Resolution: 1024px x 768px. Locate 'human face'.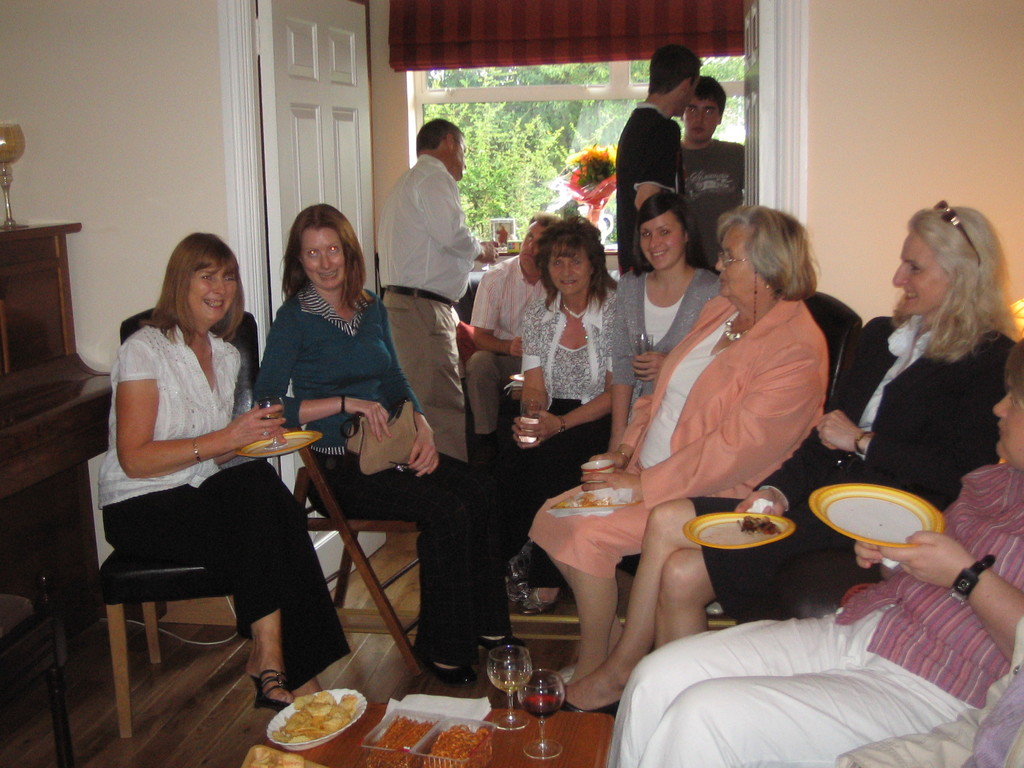
bbox=[714, 228, 754, 306].
